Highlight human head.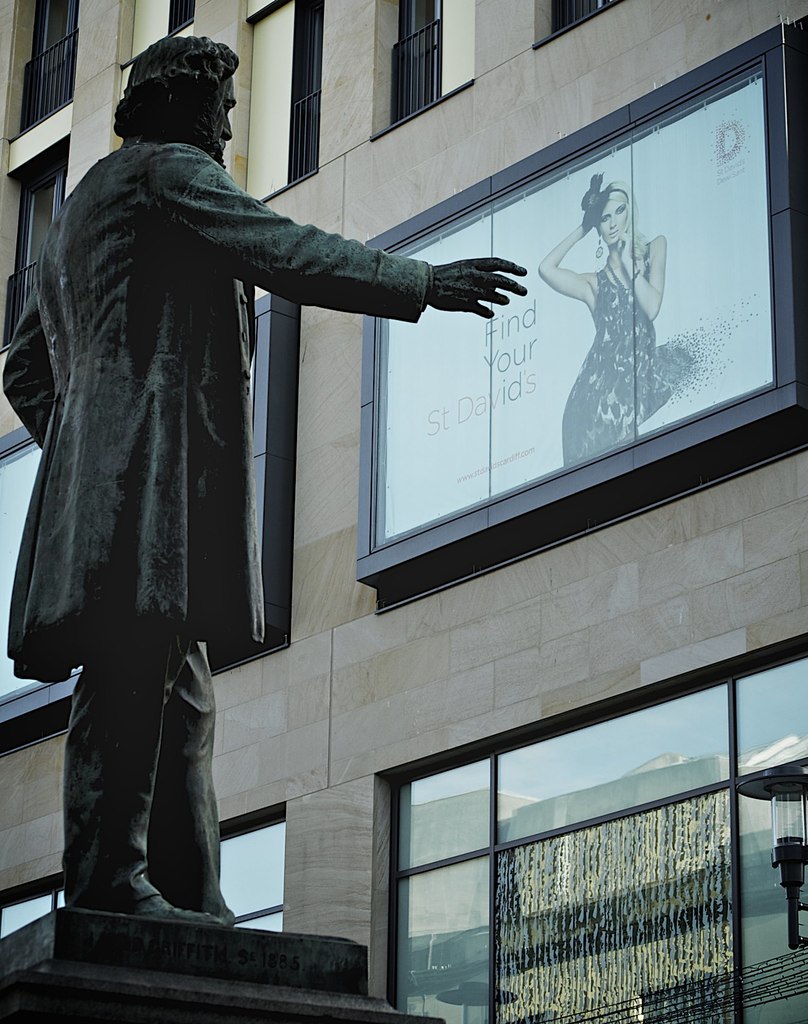
Highlighted region: (593, 181, 633, 244).
